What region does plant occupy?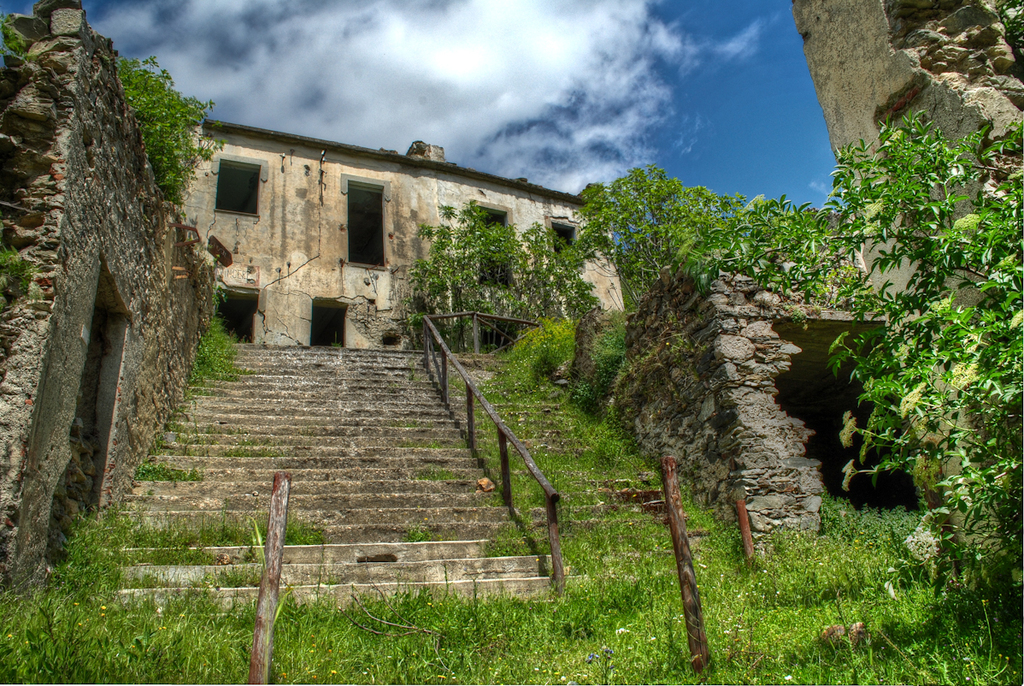
[left=815, top=491, right=970, bottom=594].
